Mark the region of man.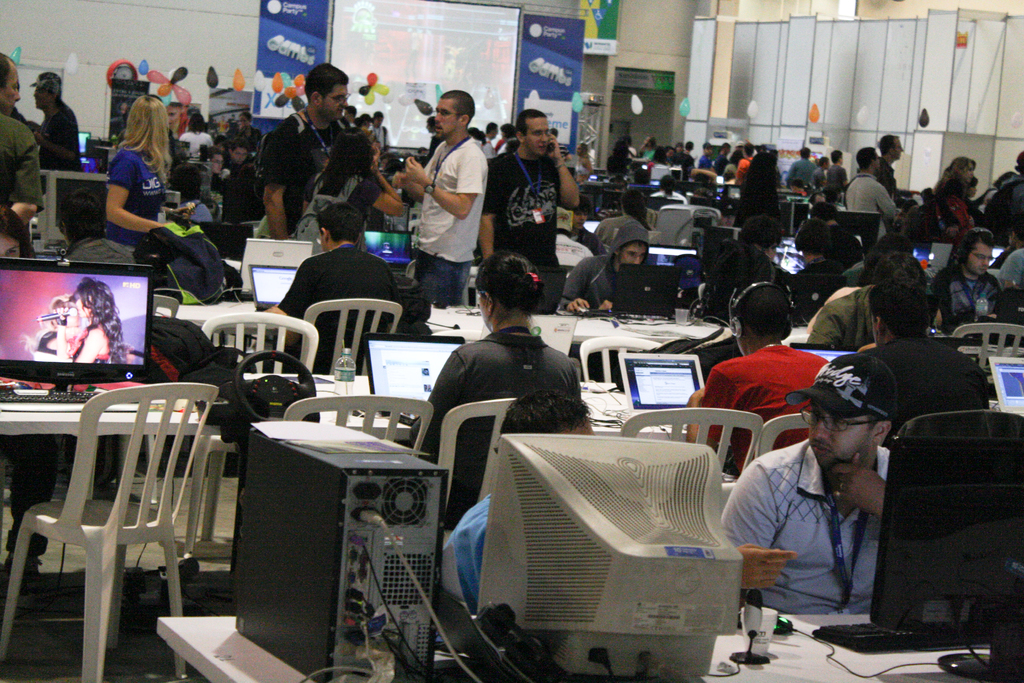
Region: {"x1": 597, "y1": 188, "x2": 652, "y2": 246}.
